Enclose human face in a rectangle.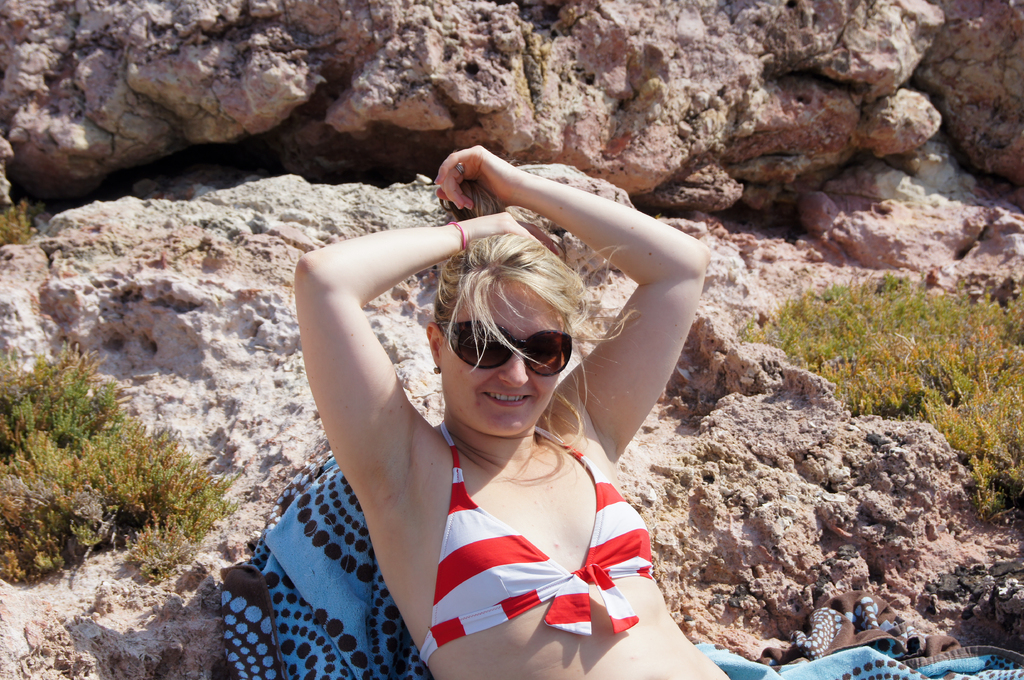
(left=437, top=282, right=561, bottom=438).
